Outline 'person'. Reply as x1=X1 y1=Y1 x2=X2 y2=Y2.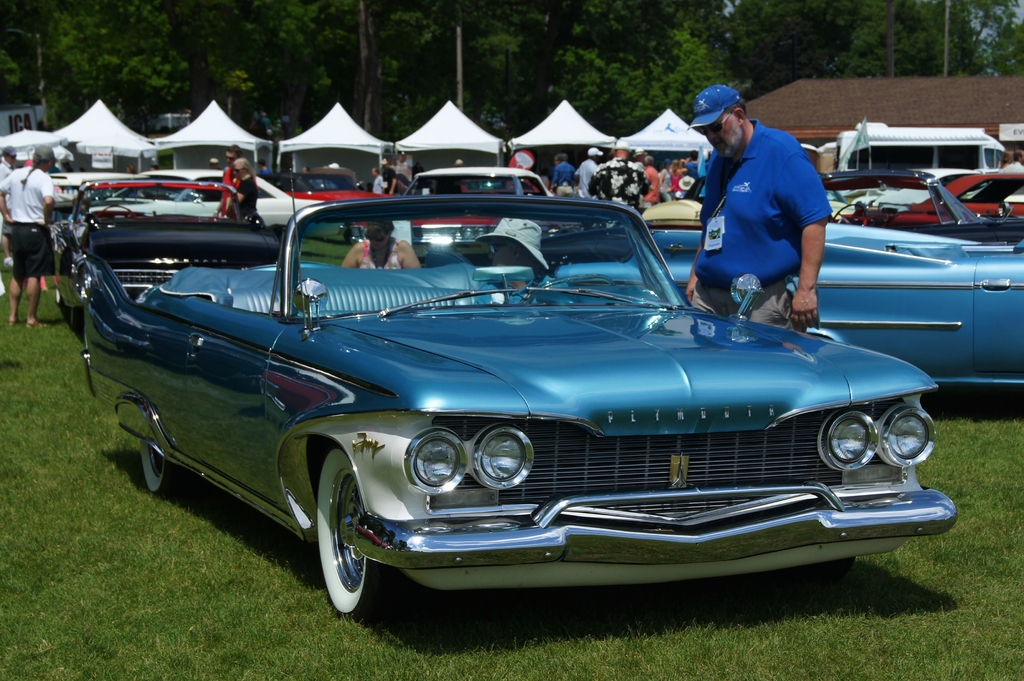
x1=344 y1=223 x2=427 y2=271.
